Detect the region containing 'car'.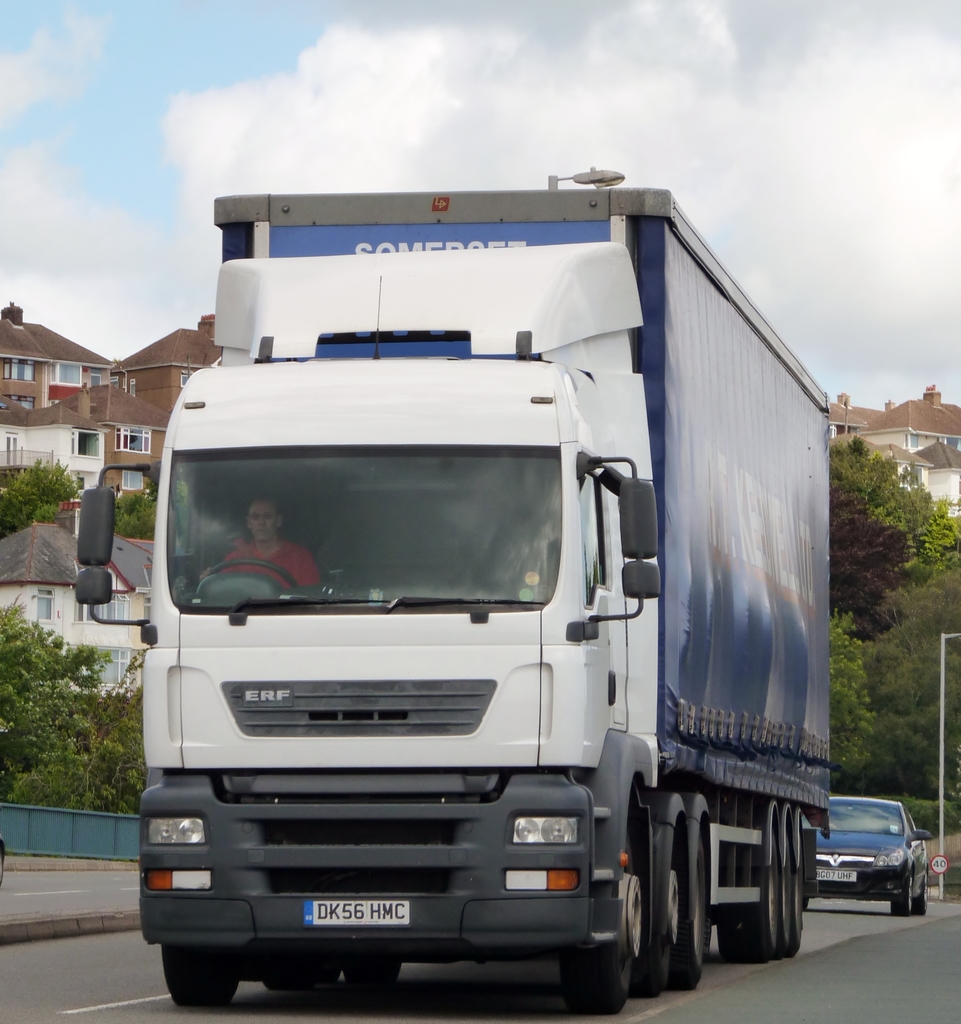
810:788:936:909.
